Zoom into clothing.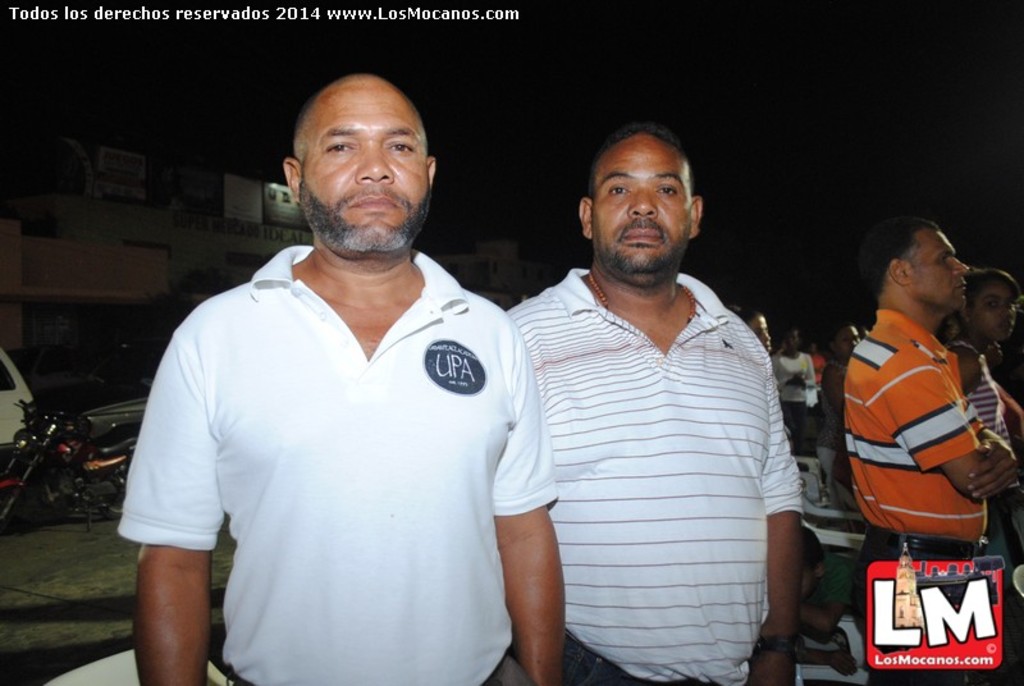
Zoom target: (503, 257, 804, 685).
